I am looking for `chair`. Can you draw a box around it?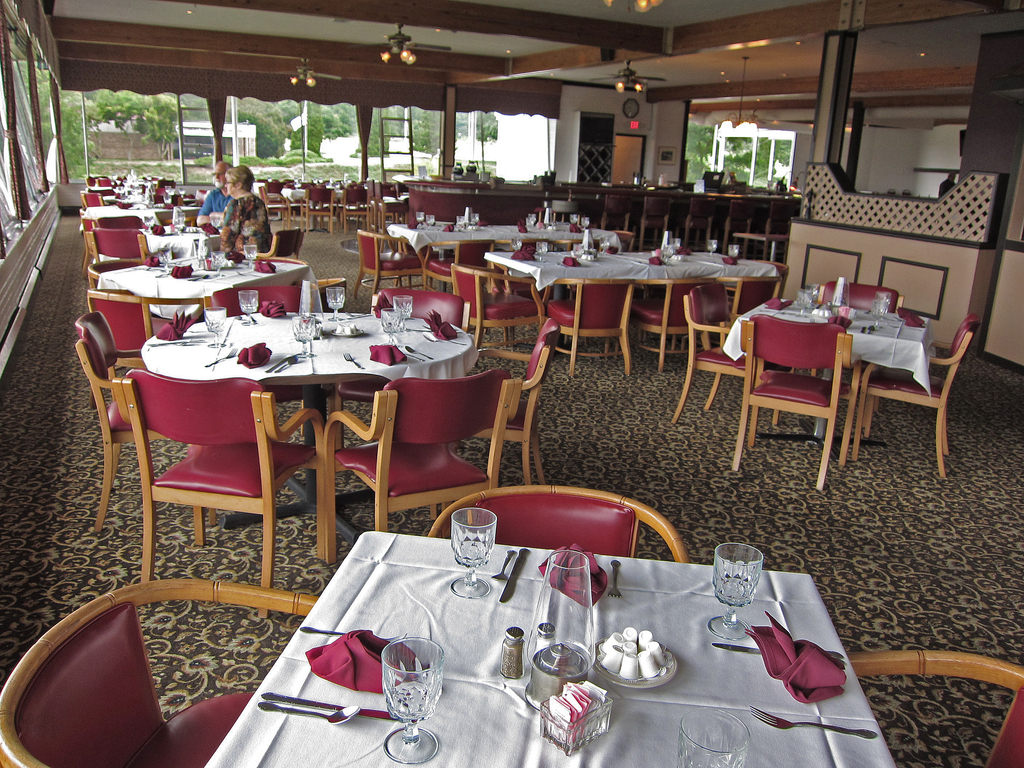
Sure, the bounding box is select_region(262, 255, 305, 264).
